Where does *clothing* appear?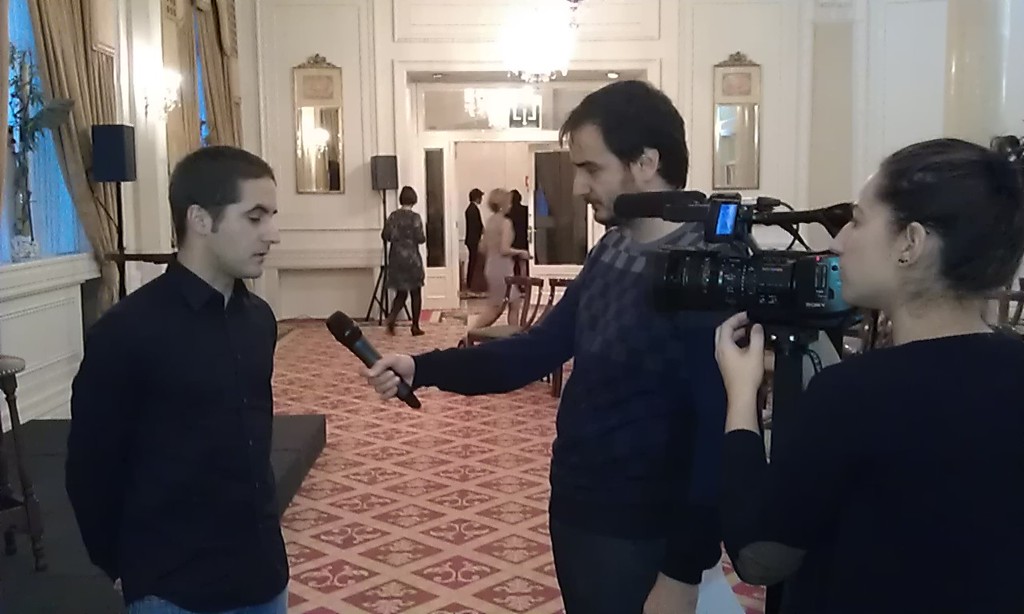
Appears at 64:205:302:605.
